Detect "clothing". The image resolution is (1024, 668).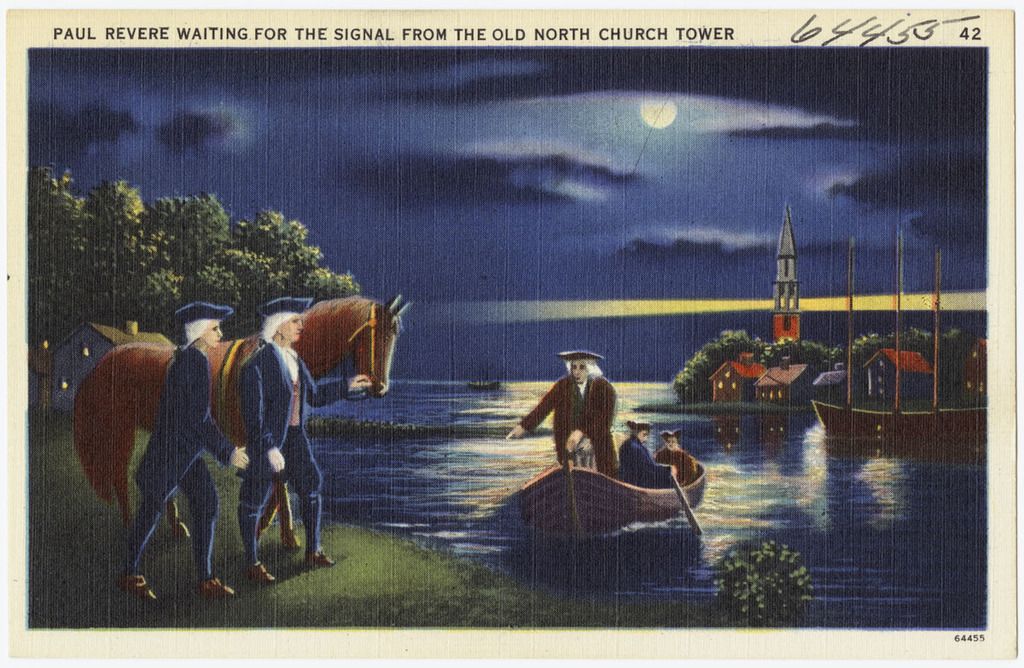
<box>556,351,604,365</box>.
